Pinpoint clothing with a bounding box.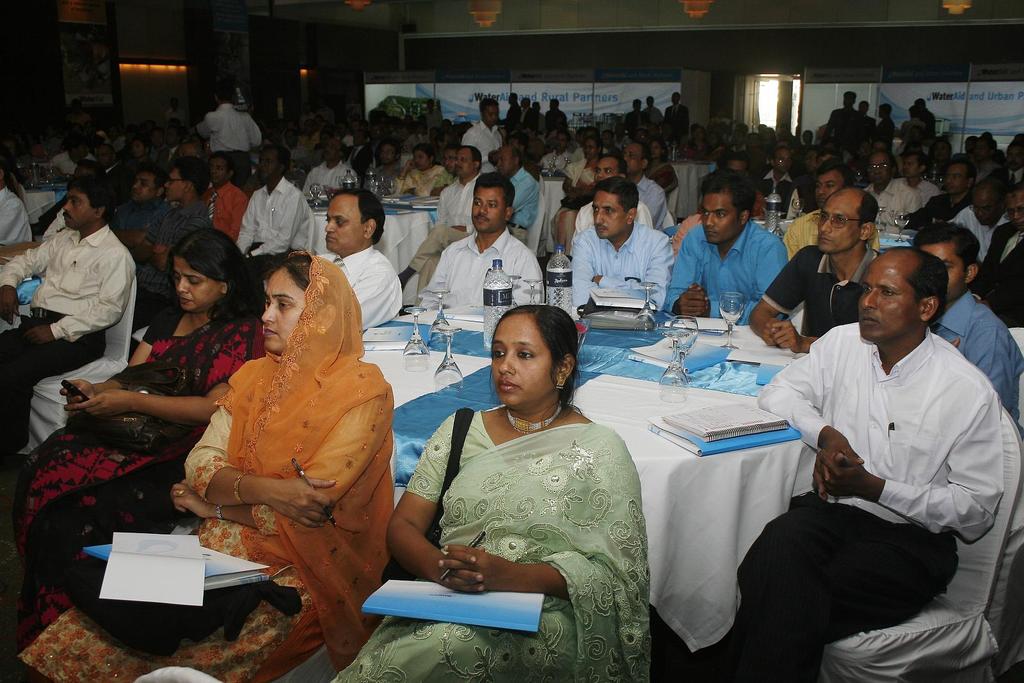
513 157 535 243.
